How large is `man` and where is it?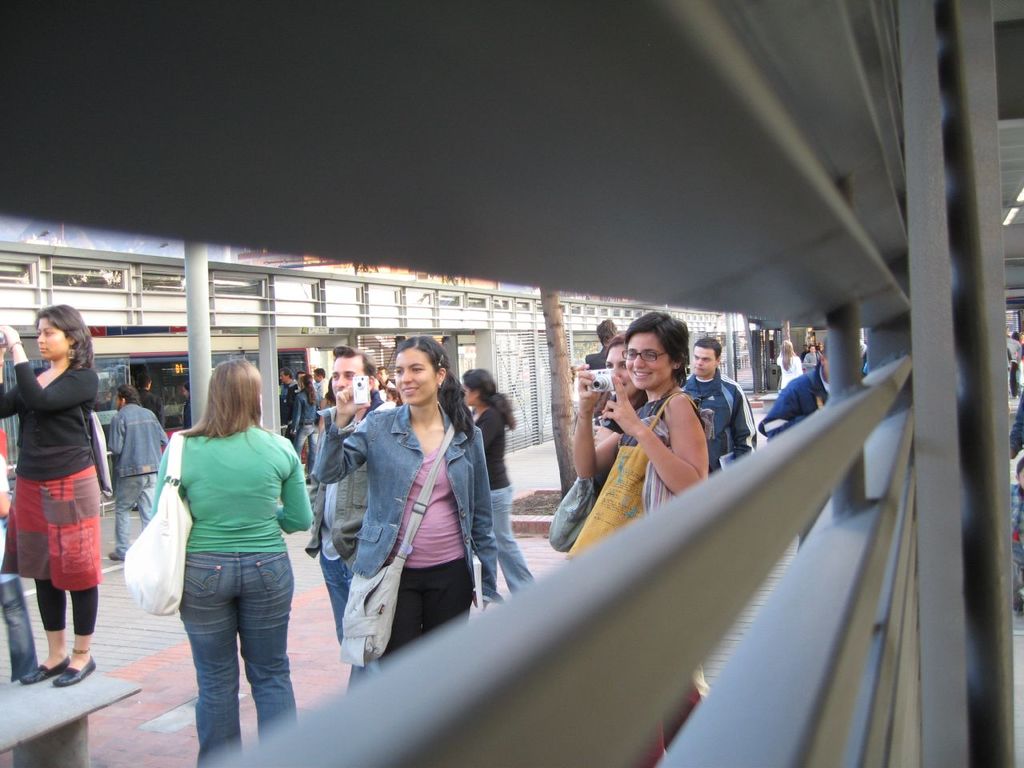
Bounding box: [x1=302, y1=342, x2=402, y2=642].
